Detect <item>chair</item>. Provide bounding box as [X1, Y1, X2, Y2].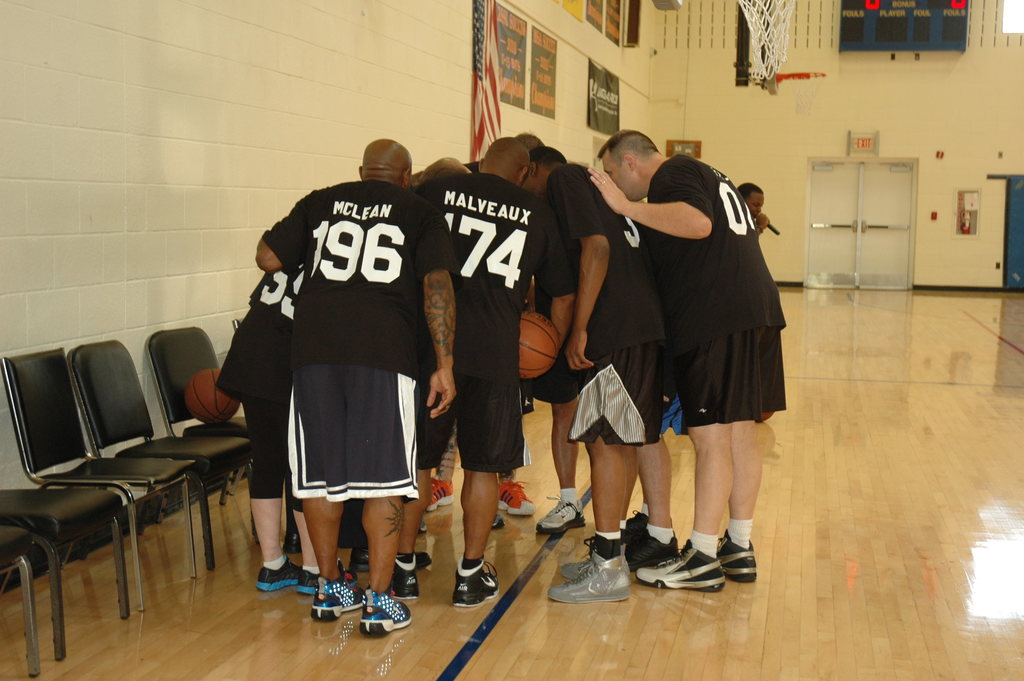
[0, 342, 205, 613].
